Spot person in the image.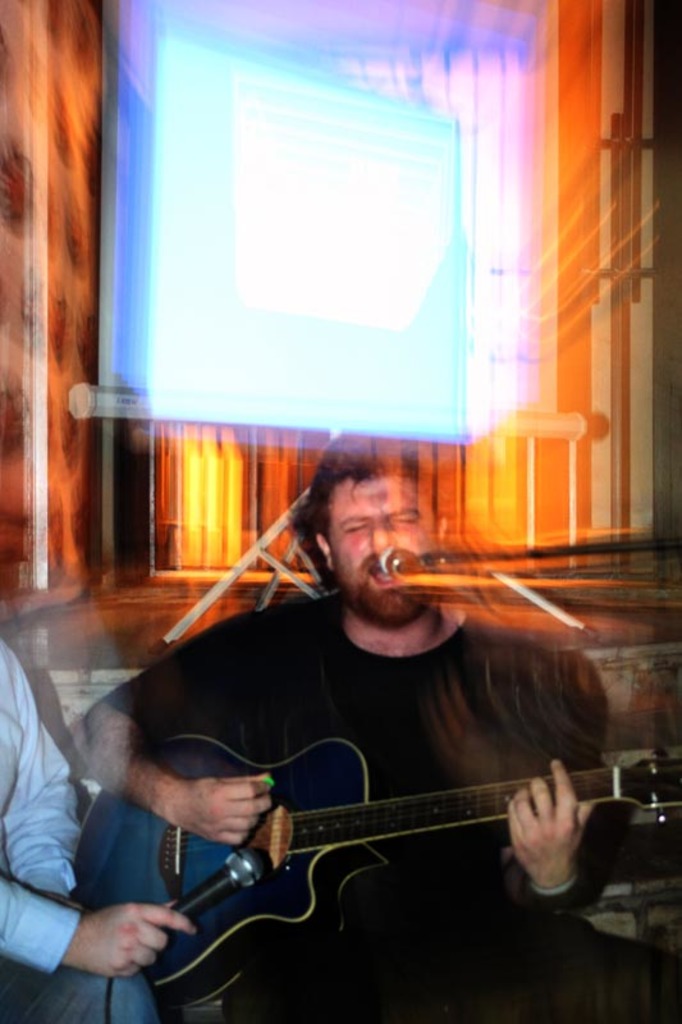
person found at {"left": 0, "top": 637, "right": 198, "bottom": 1023}.
